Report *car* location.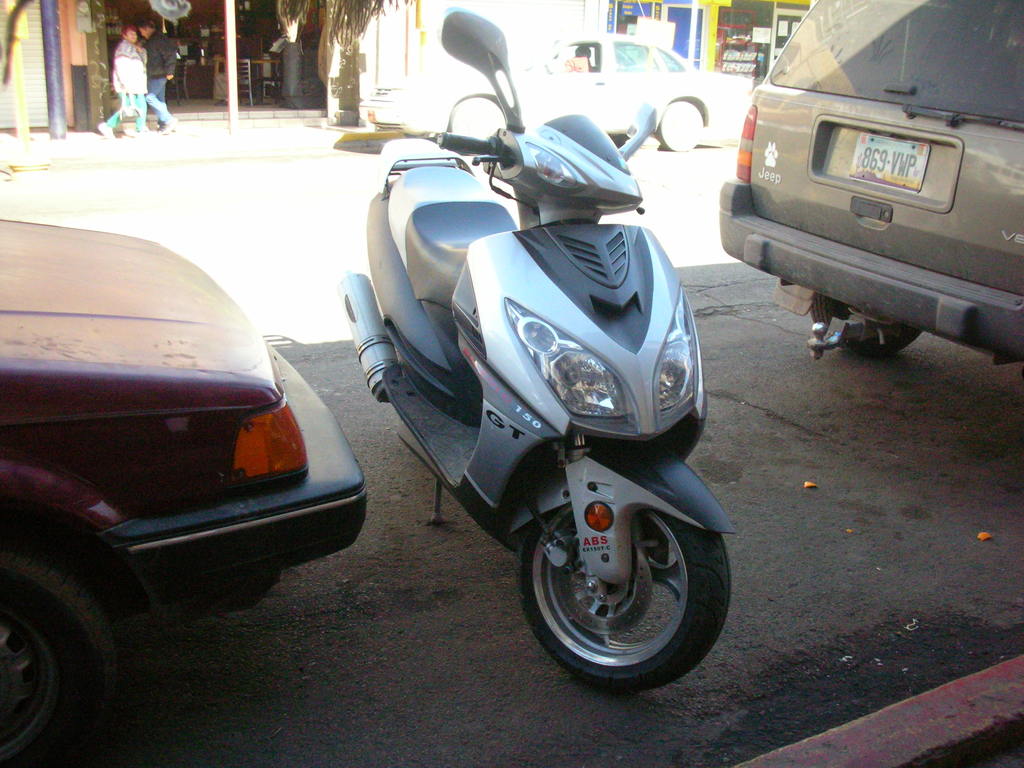
Report: left=358, top=36, right=741, bottom=154.
